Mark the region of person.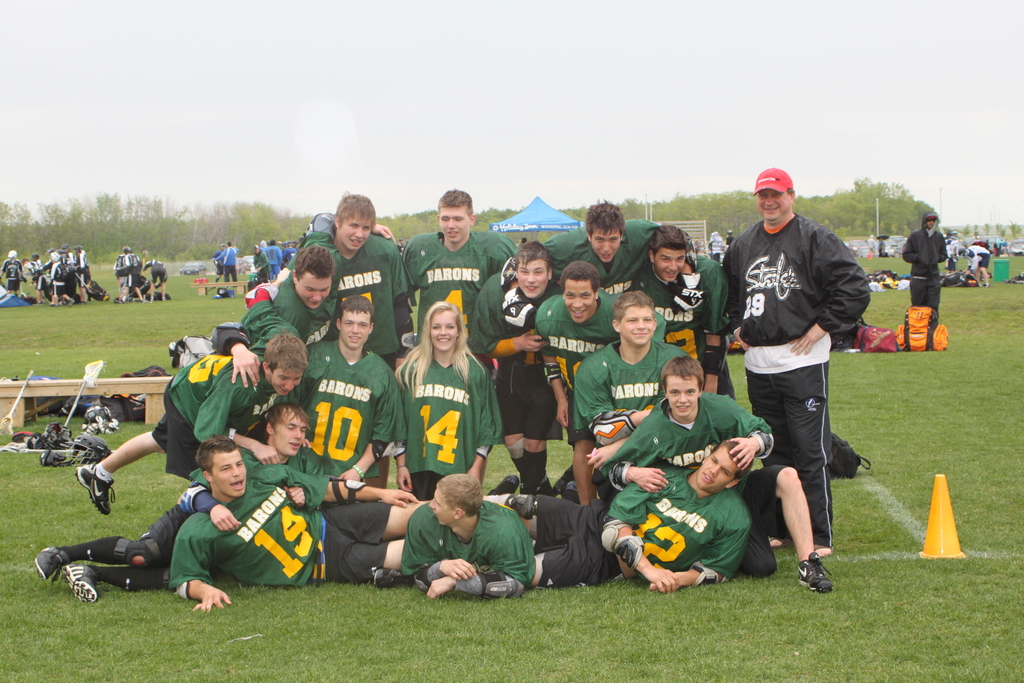
Region: select_region(901, 208, 947, 324).
